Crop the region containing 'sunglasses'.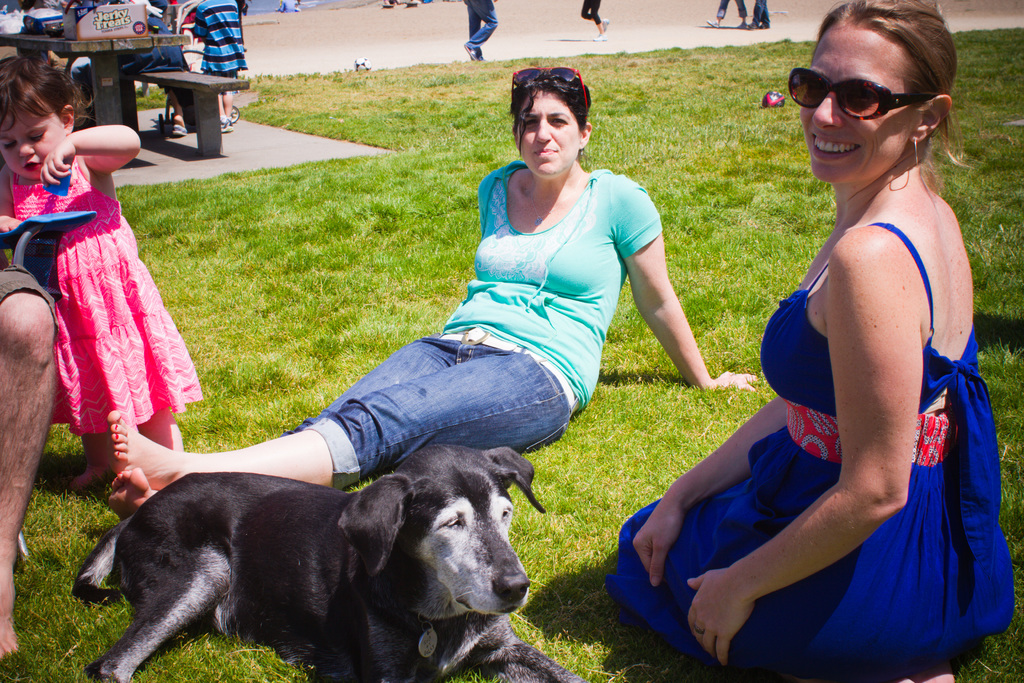
Crop region: <bbox>788, 69, 936, 119</bbox>.
